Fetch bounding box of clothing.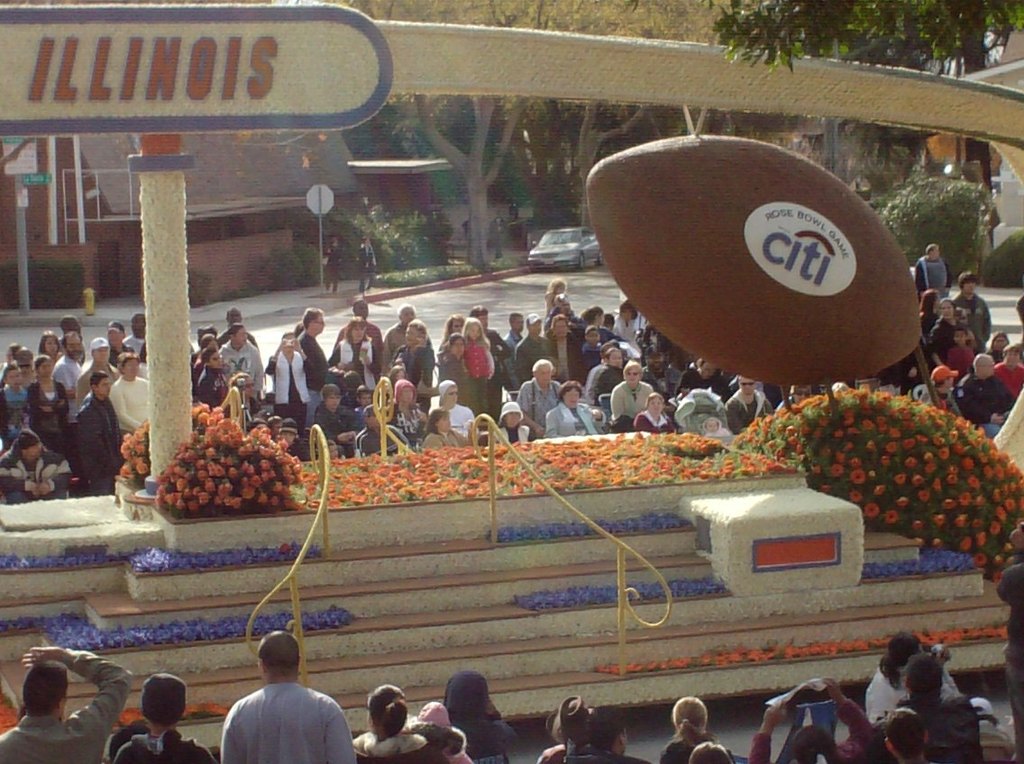
Bbox: 352/724/468/763.
